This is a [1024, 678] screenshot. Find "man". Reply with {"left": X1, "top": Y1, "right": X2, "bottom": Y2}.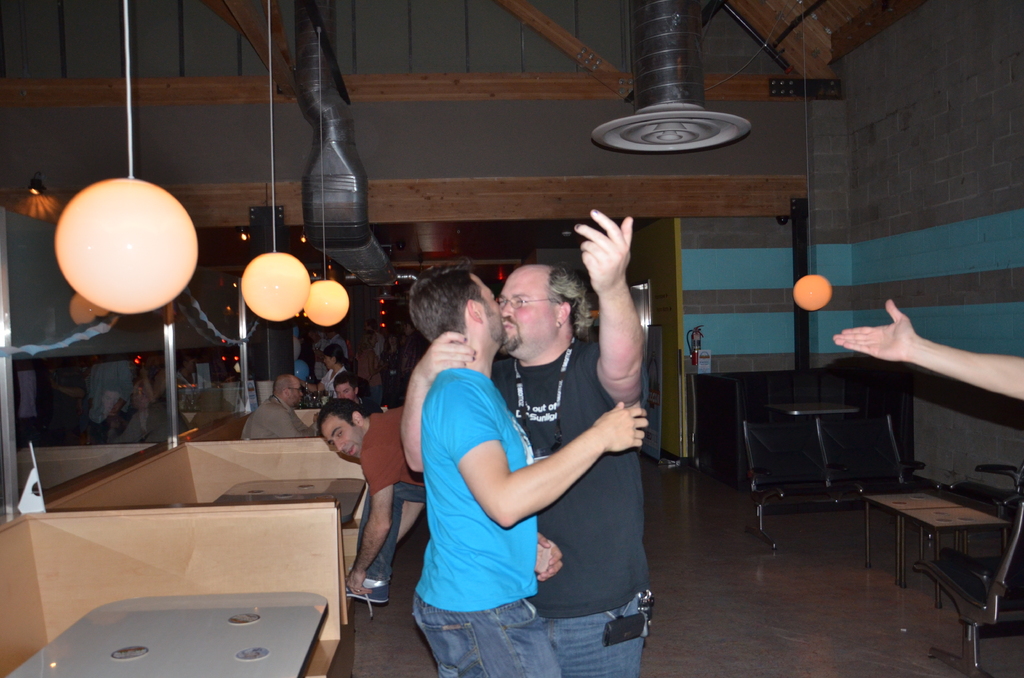
{"left": 332, "top": 371, "right": 386, "bottom": 413}.
